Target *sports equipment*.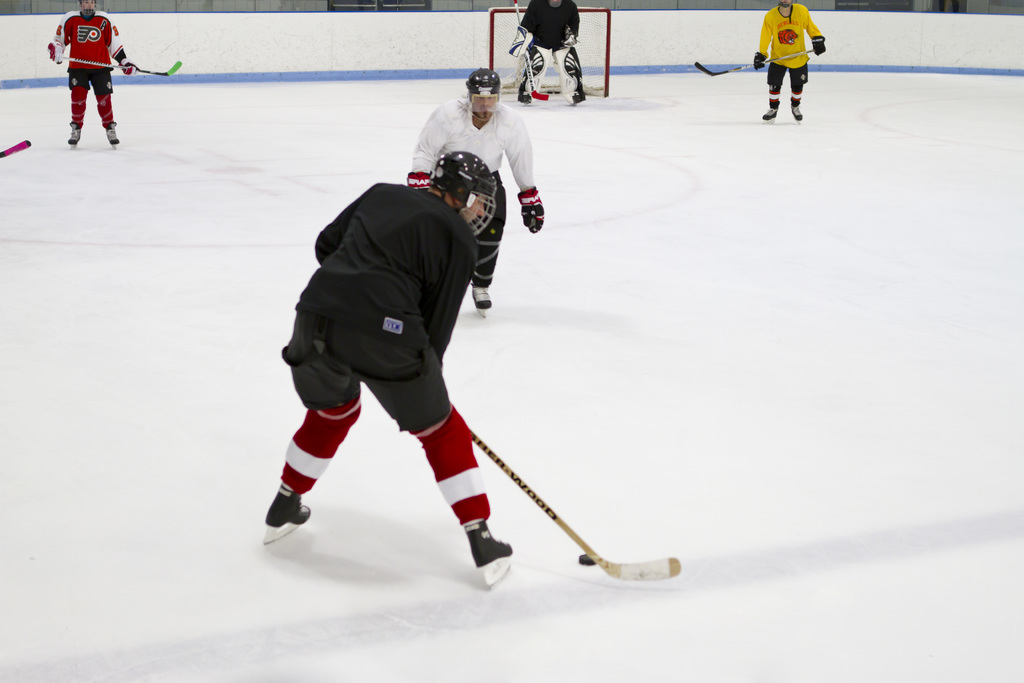
Target region: detection(507, 24, 533, 56).
